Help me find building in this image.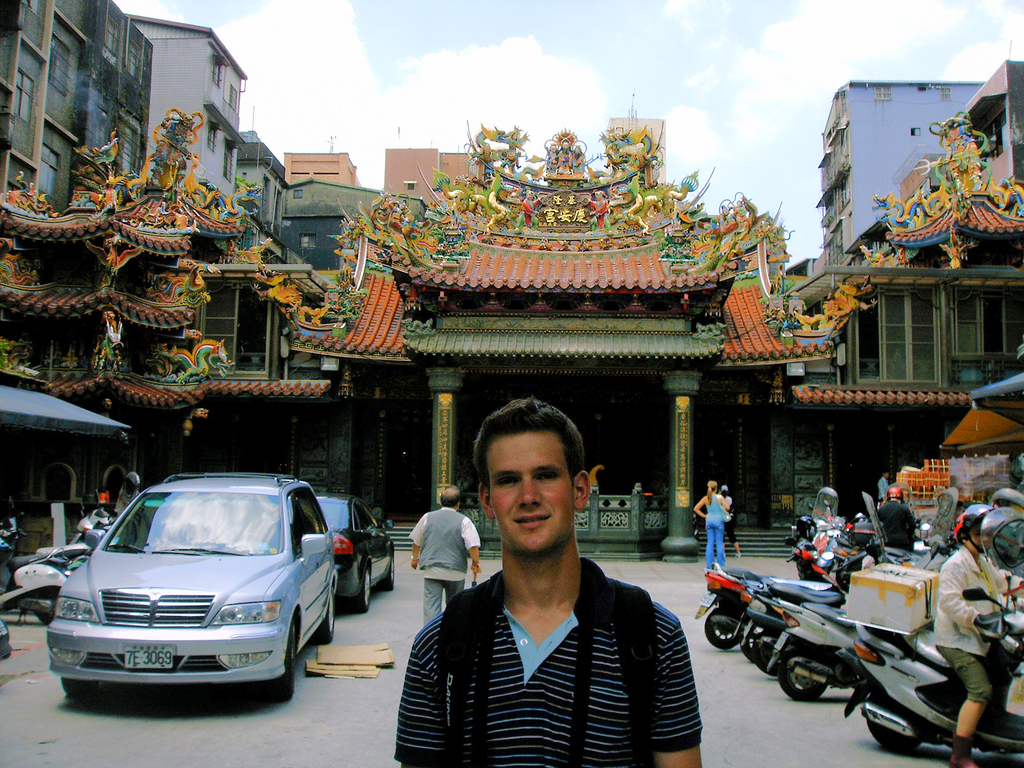
Found it: [0, 0, 1023, 588].
